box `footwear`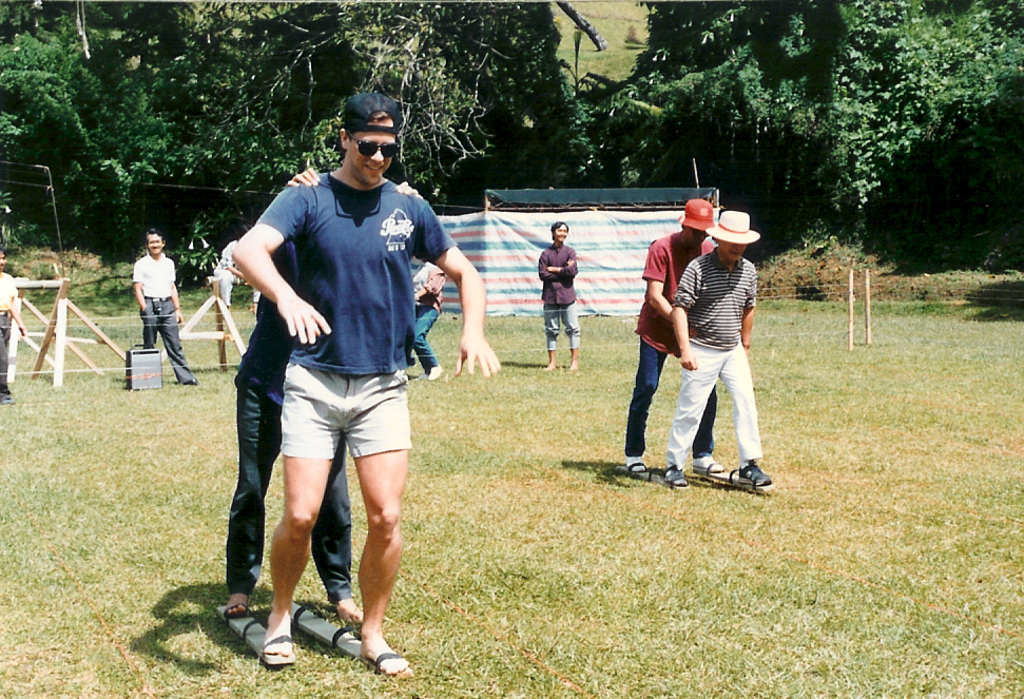
x1=0, y1=393, x2=15, y2=406
